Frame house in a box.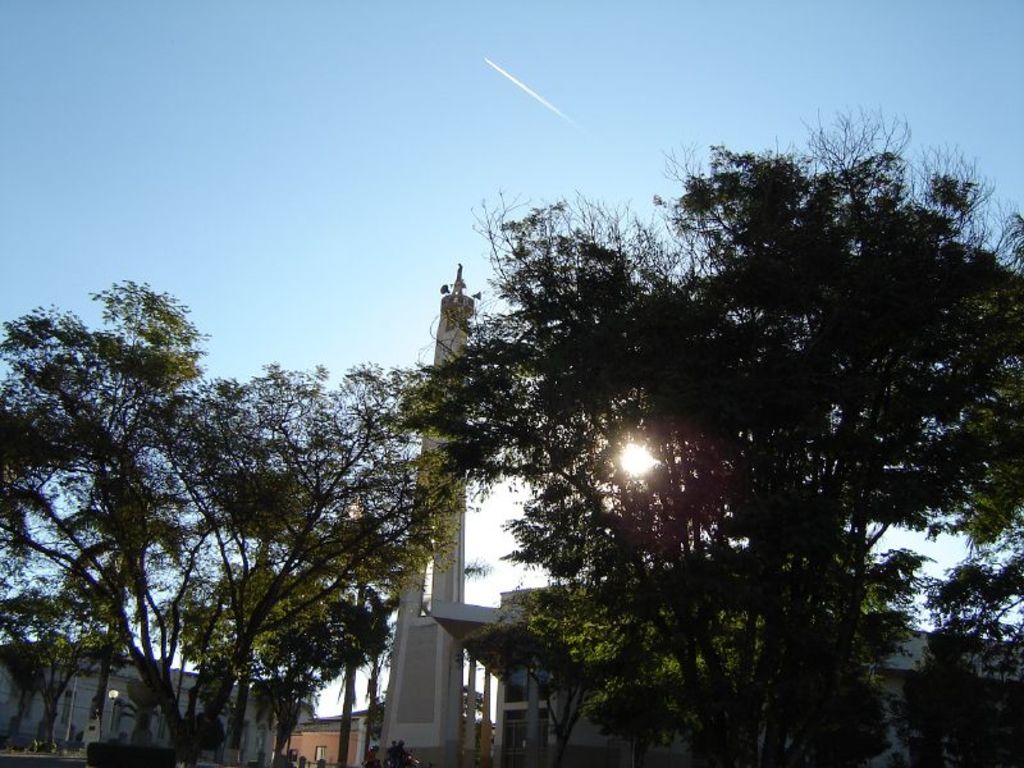
0,645,276,767.
